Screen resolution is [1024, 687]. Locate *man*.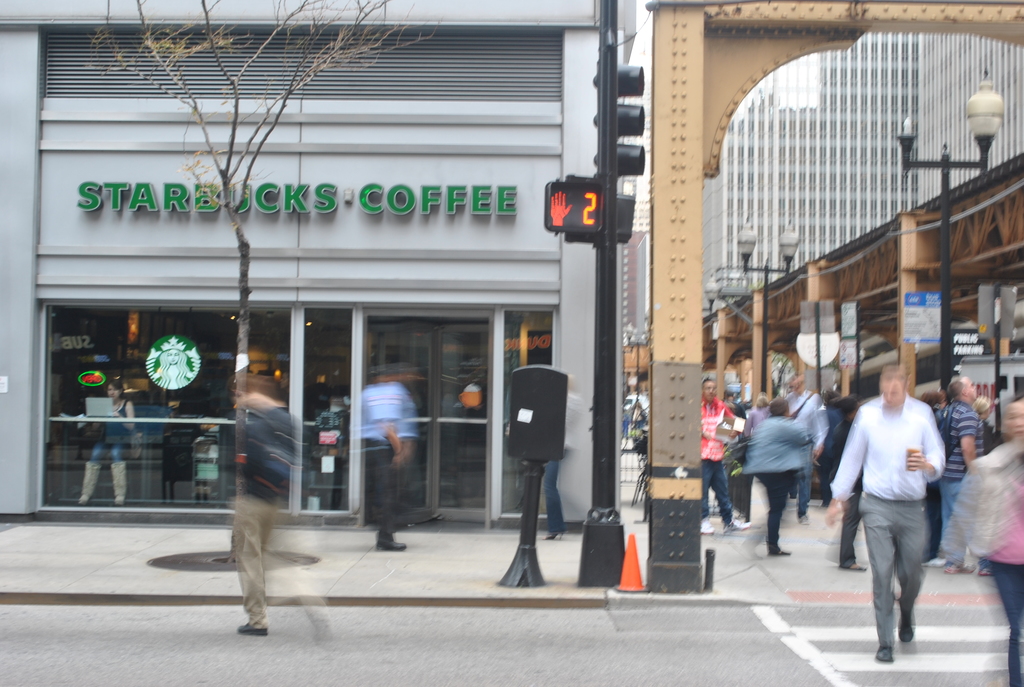
x1=824, y1=358, x2=948, y2=663.
